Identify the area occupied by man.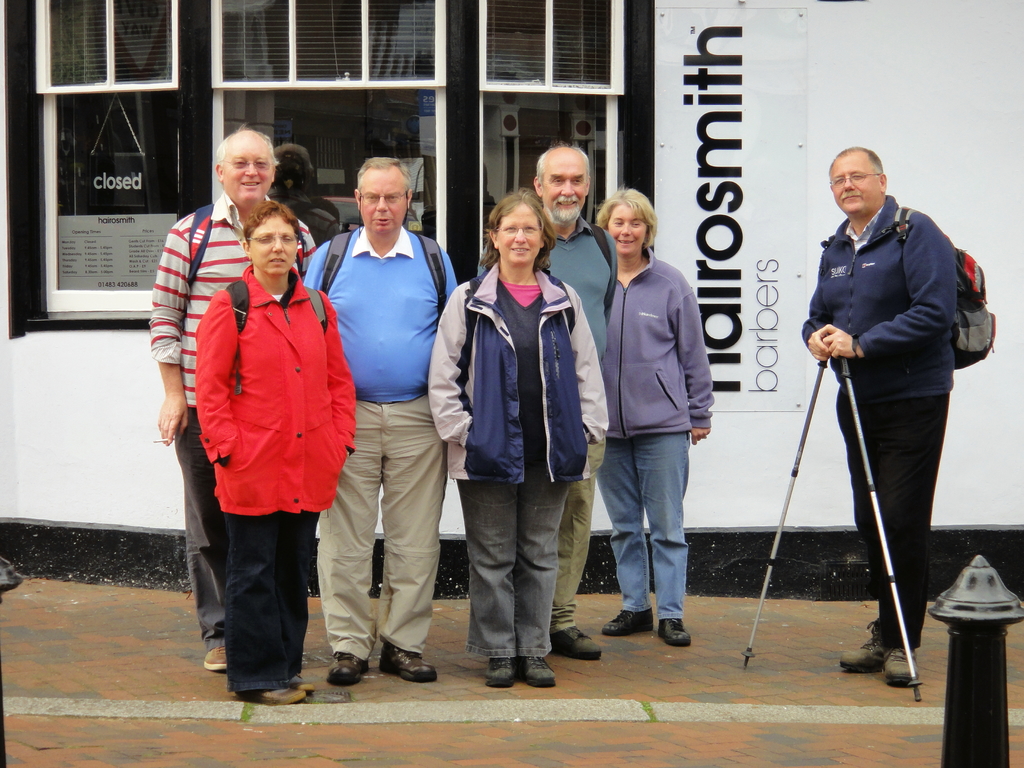
Area: [799, 145, 954, 684].
